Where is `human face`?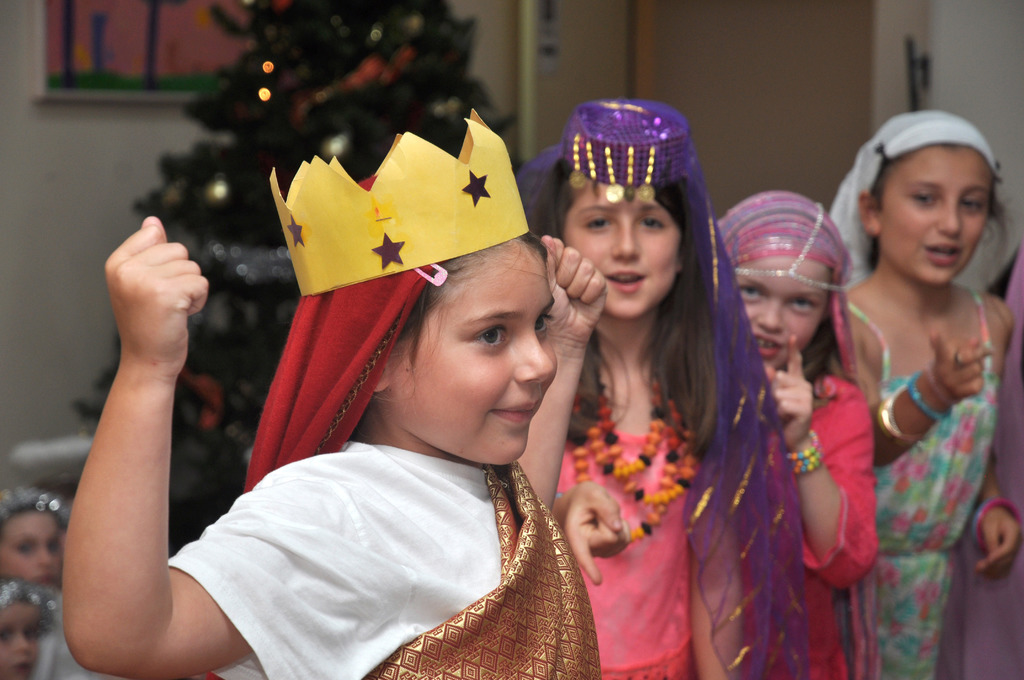
1/508/60/585.
